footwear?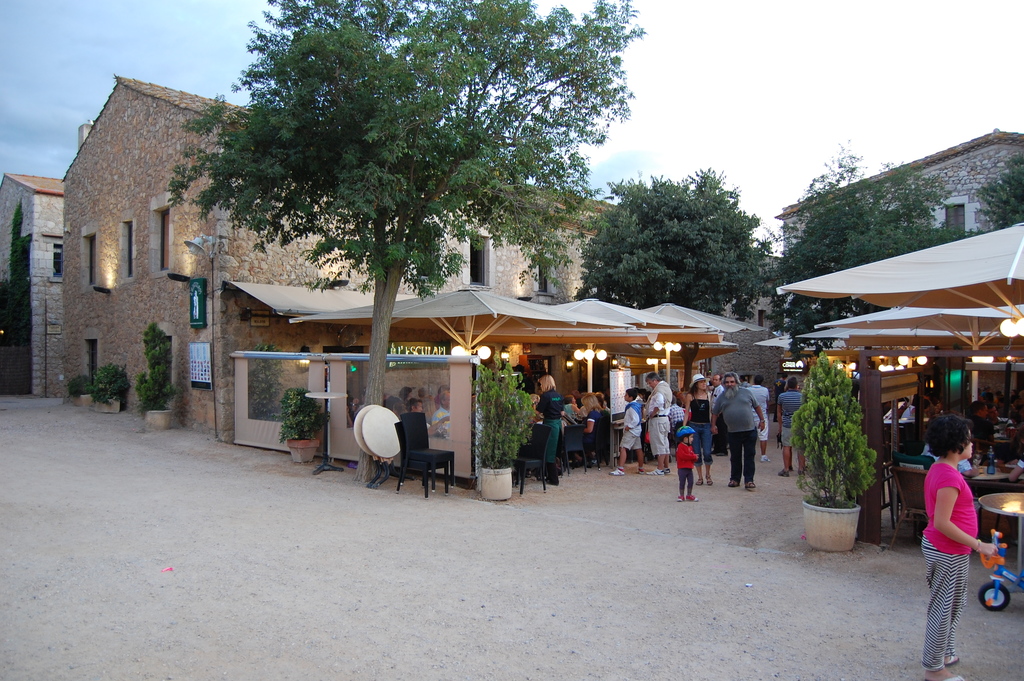
x1=662 y1=461 x2=673 y2=474
